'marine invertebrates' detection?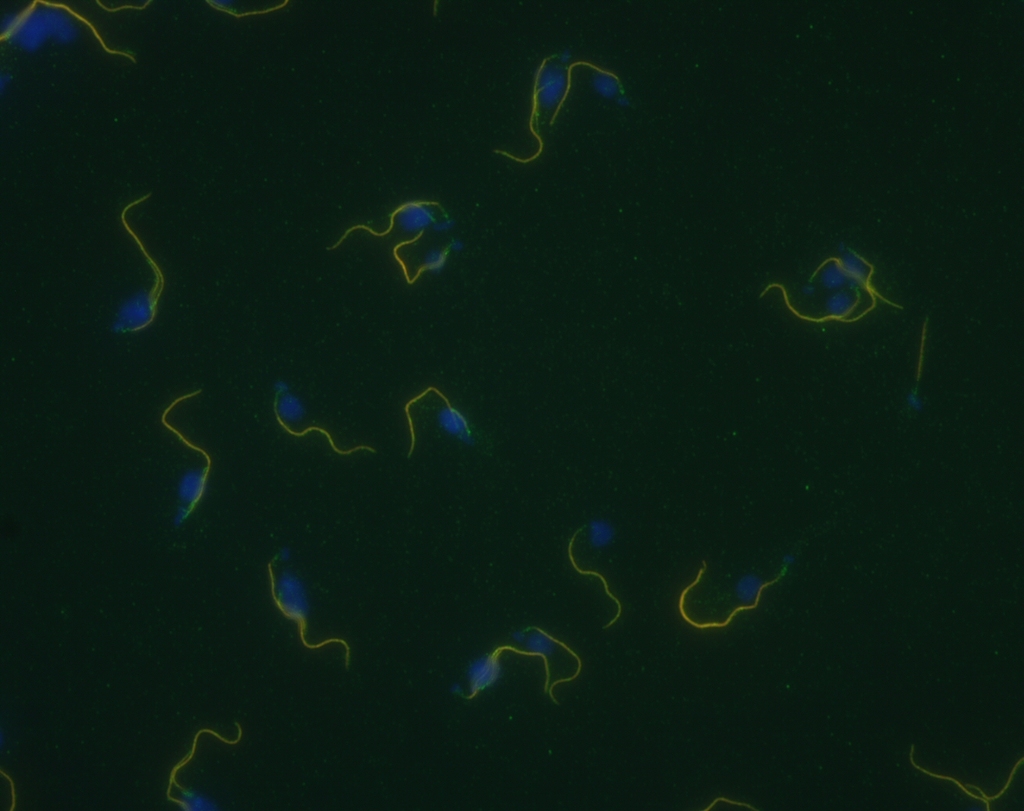
select_region(211, 0, 288, 26)
